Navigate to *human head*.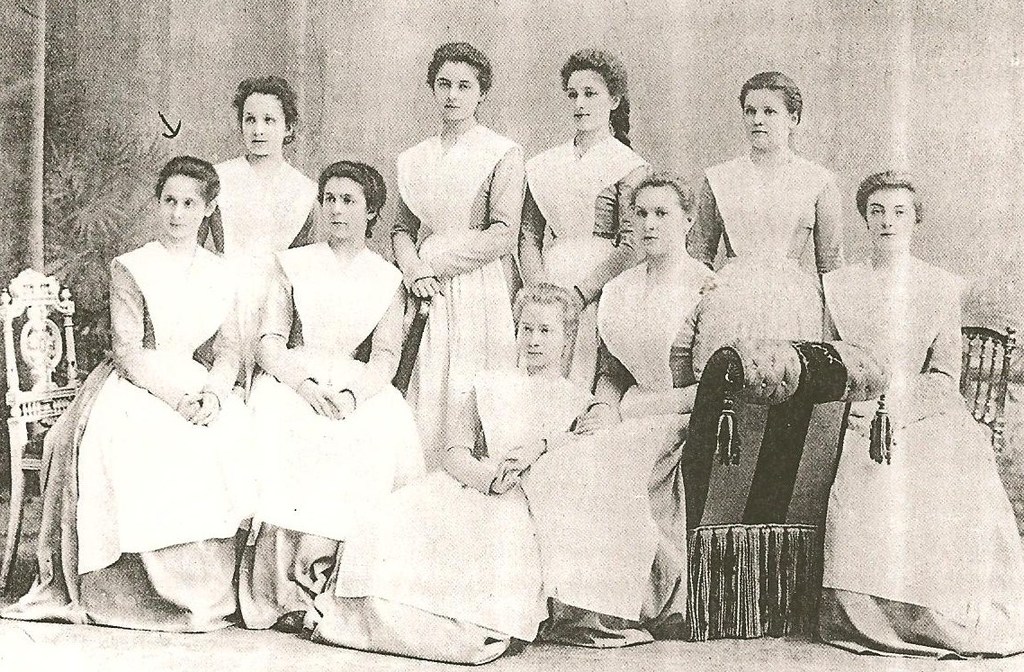
Navigation target: 562,46,629,132.
